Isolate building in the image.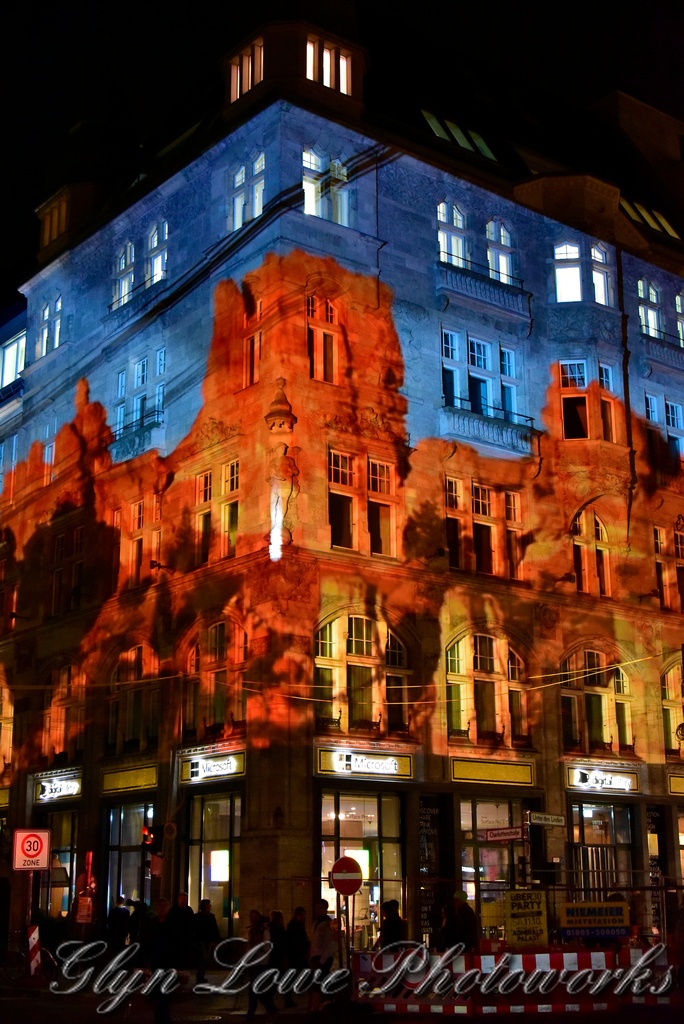
Isolated region: (x1=0, y1=4, x2=683, y2=1023).
